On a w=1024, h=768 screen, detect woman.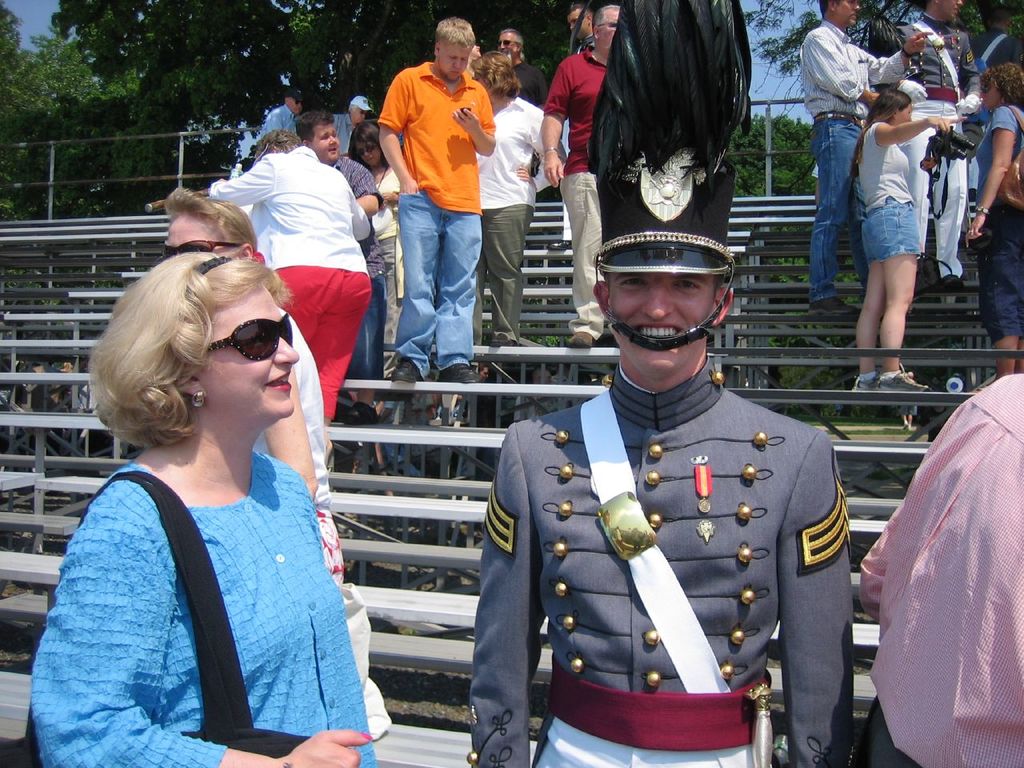
select_region(192, 126, 385, 425).
